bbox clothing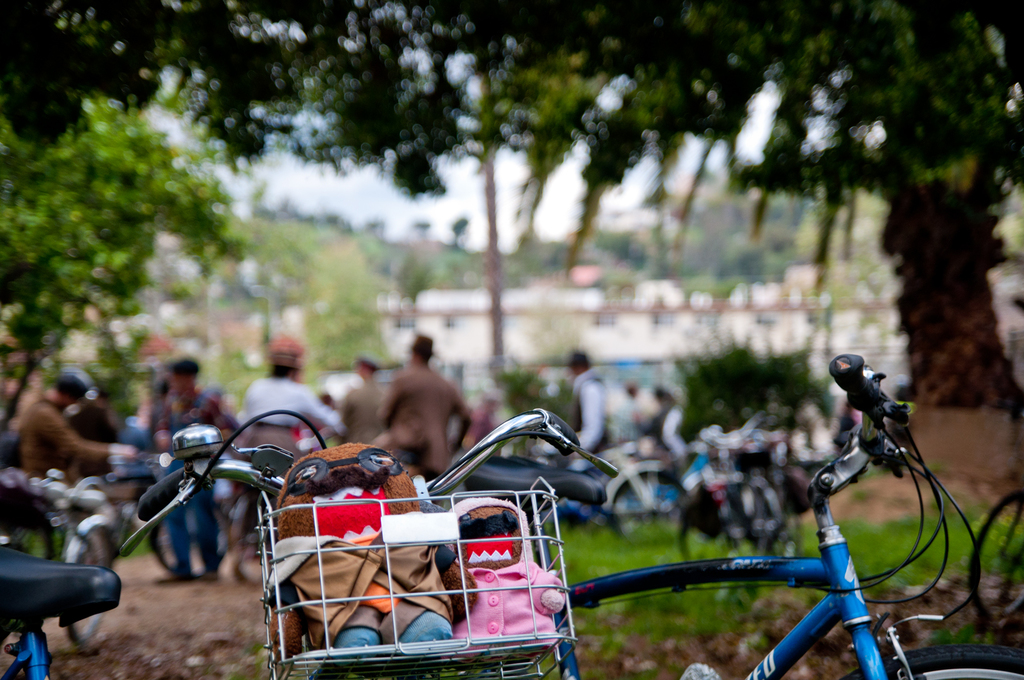
box=[240, 372, 344, 456]
